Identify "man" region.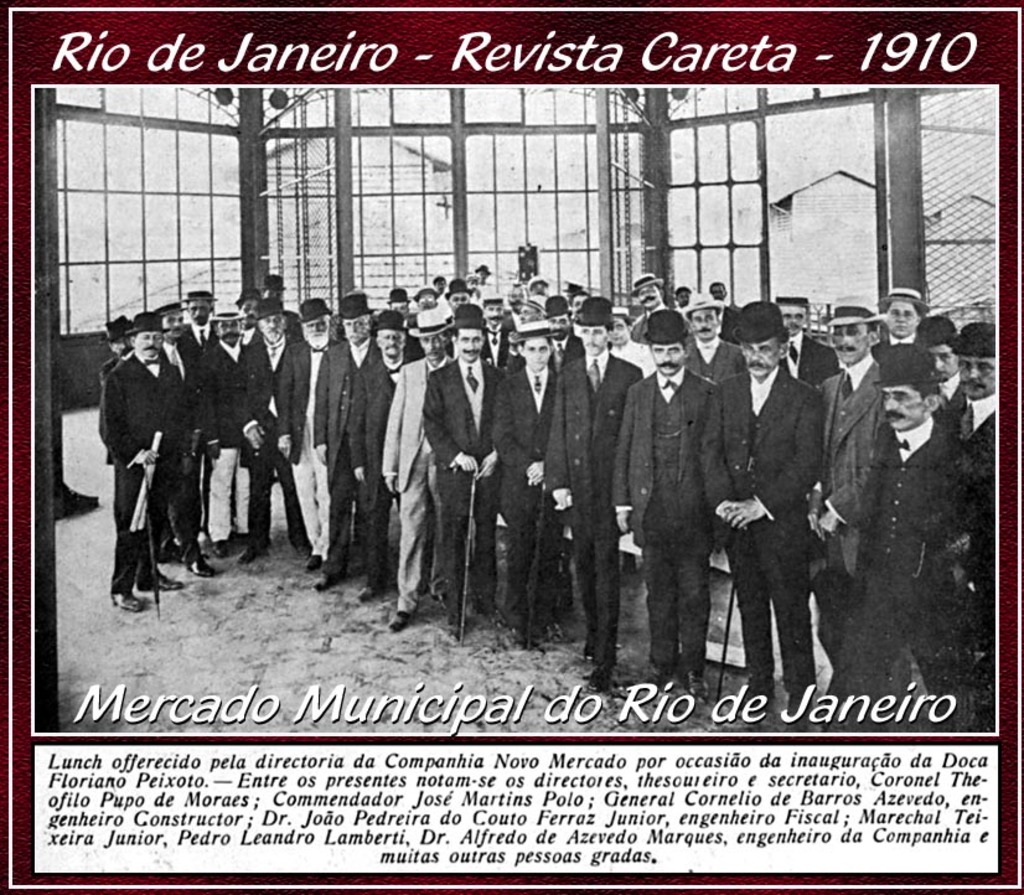
Region: detection(544, 286, 647, 695).
